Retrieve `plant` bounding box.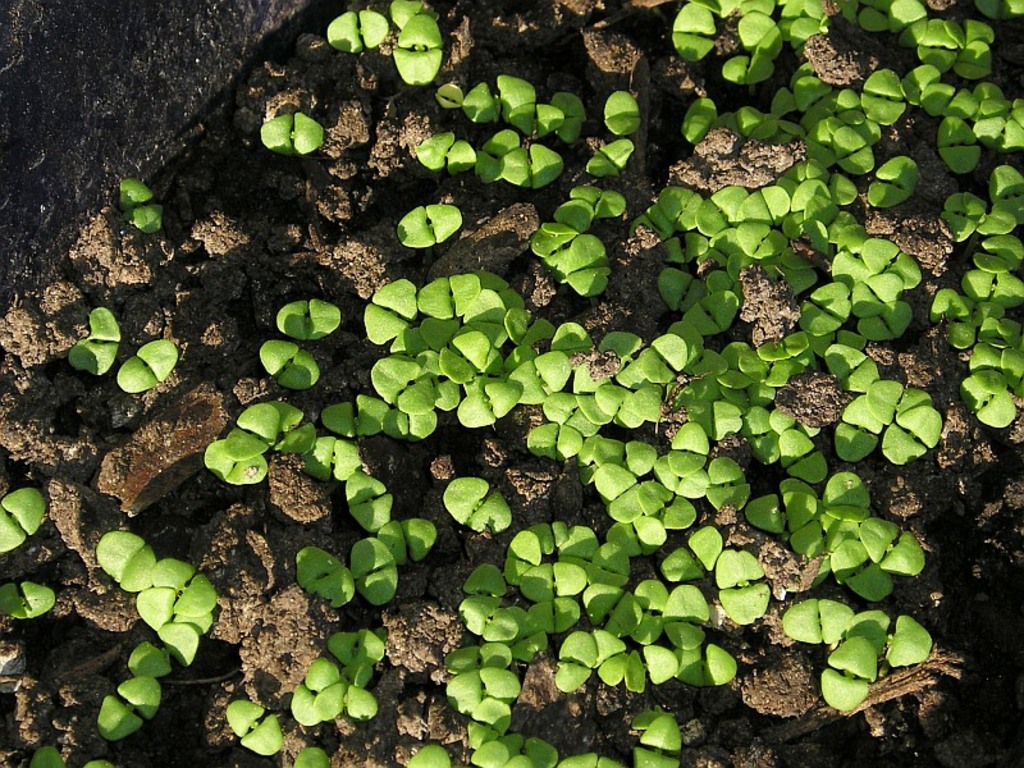
Bounding box: detection(596, 531, 639, 589).
